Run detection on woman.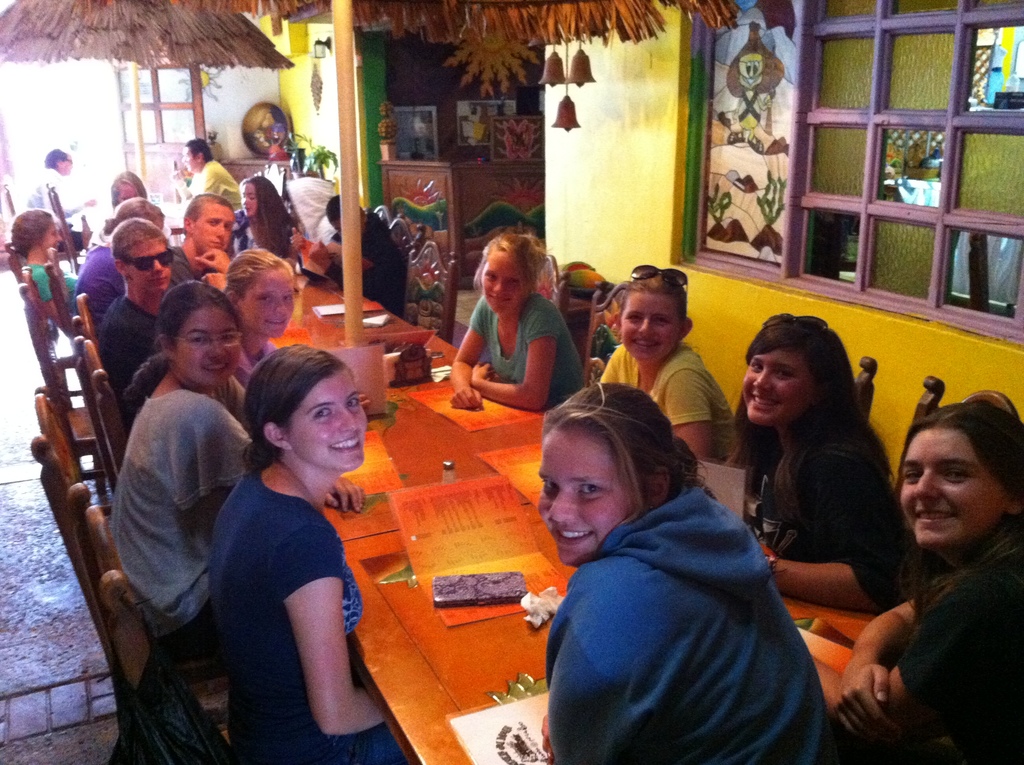
Result: {"x1": 14, "y1": 207, "x2": 81, "y2": 329}.
